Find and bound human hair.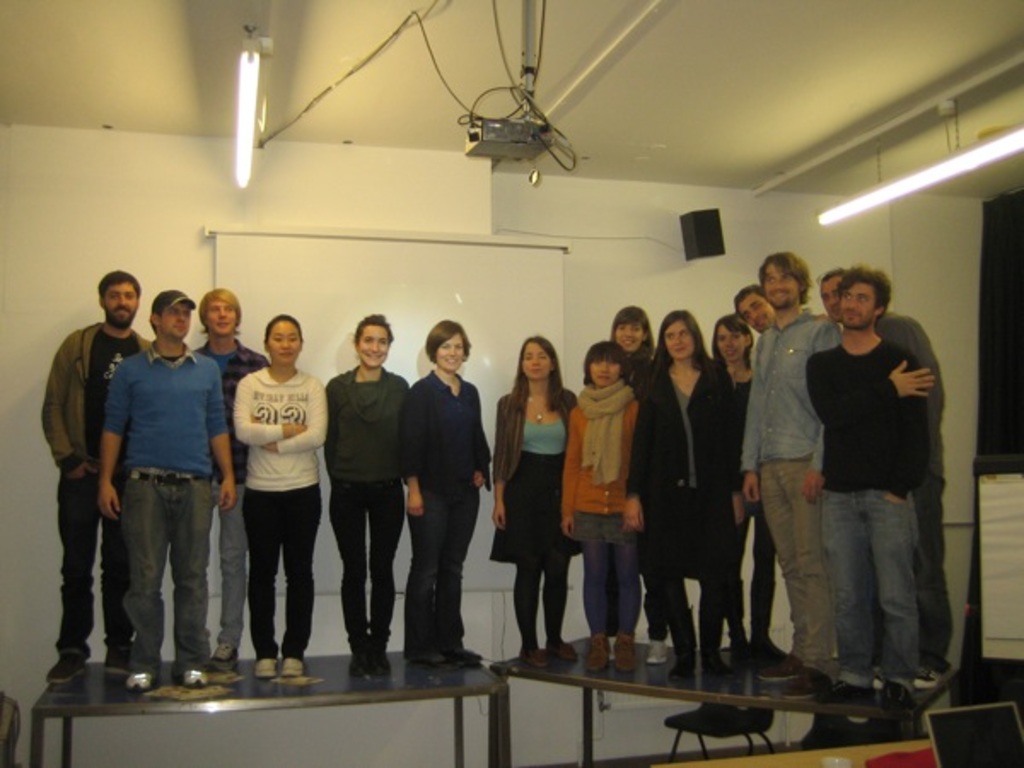
Bound: [x1=507, y1=333, x2=568, y2=411].
